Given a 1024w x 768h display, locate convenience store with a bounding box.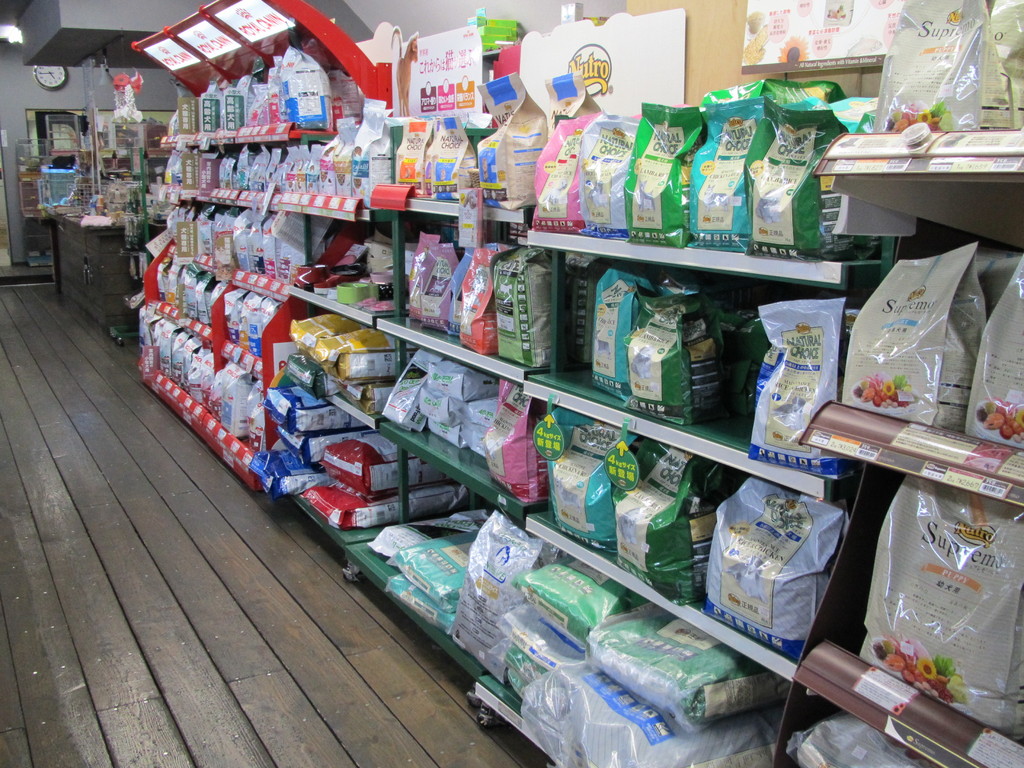
Located: (left=0, top=0, right=1023, bottom=767).
